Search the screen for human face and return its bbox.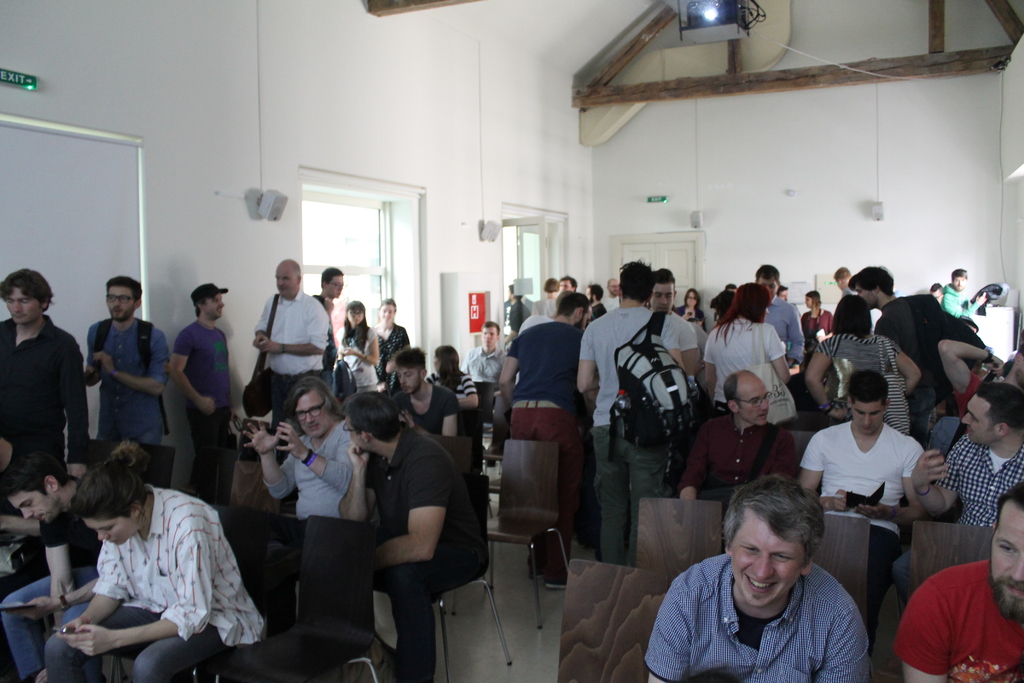
Found: <bbox>777, 288, 787, 303</bbox>.
